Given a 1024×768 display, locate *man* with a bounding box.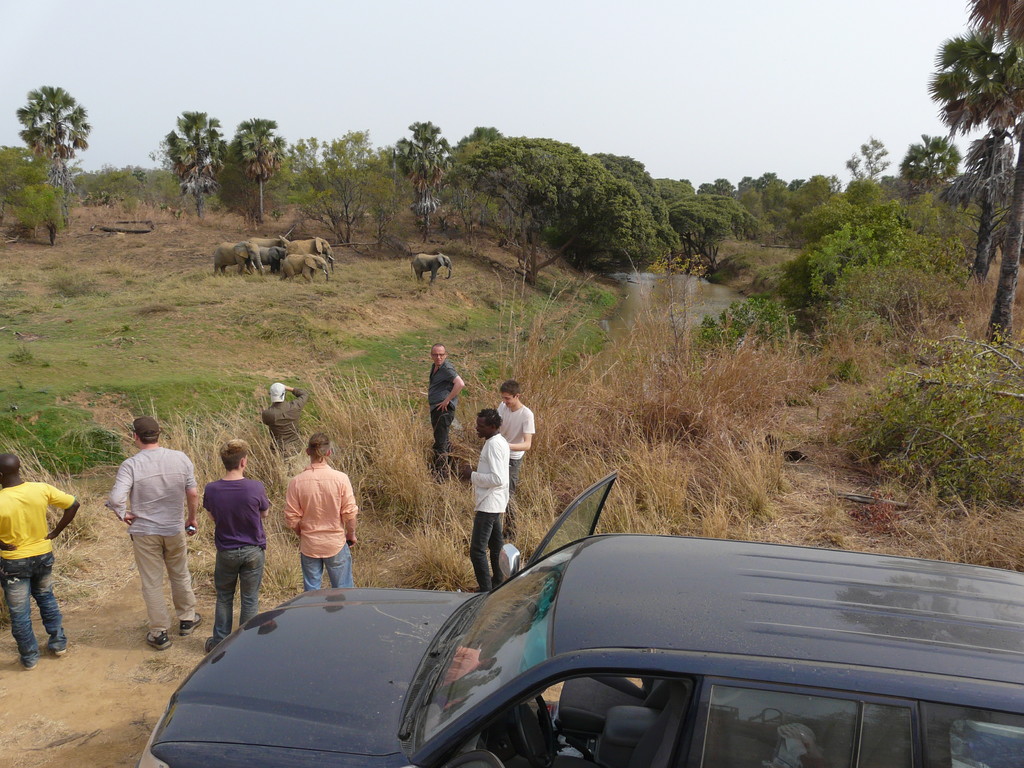
Located: bbox=[282, 432, 357, 591].
